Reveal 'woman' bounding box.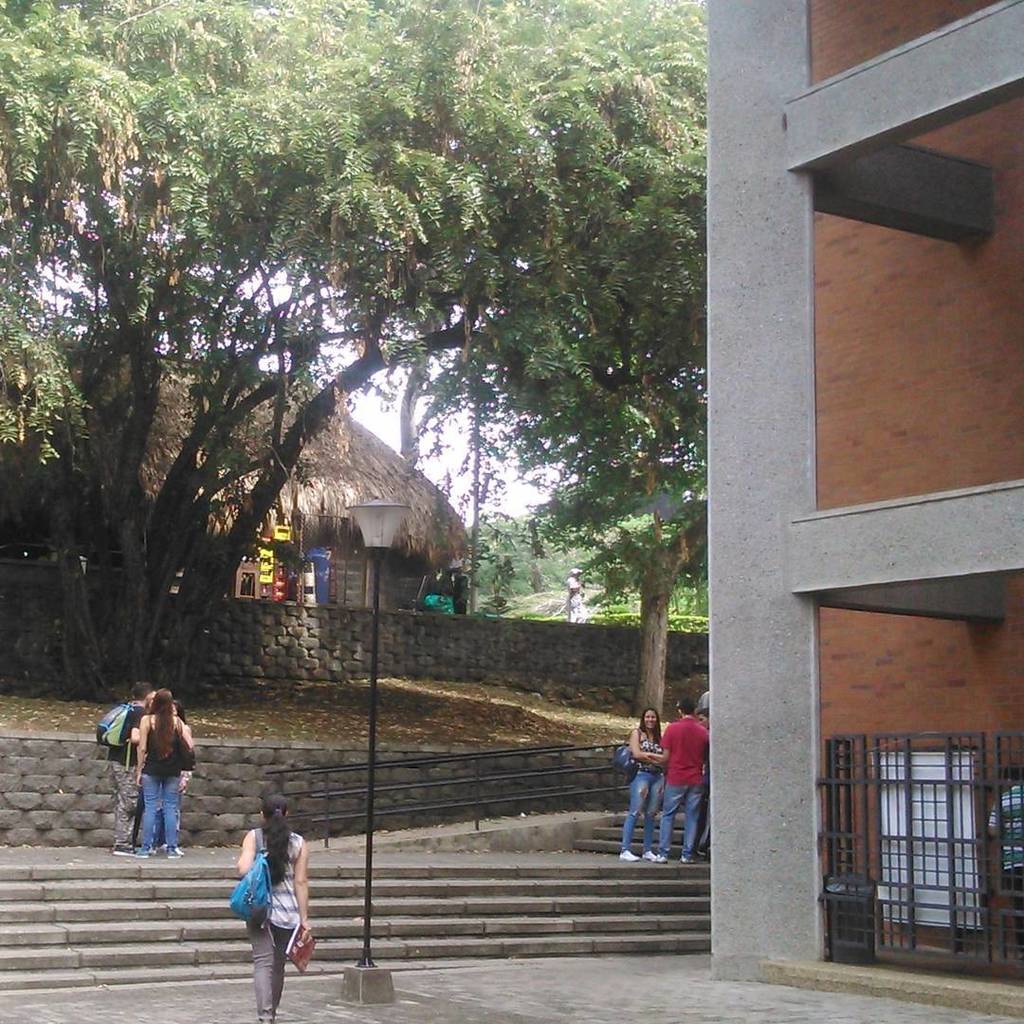
Revealed: region(135, 686, 192, 864).
